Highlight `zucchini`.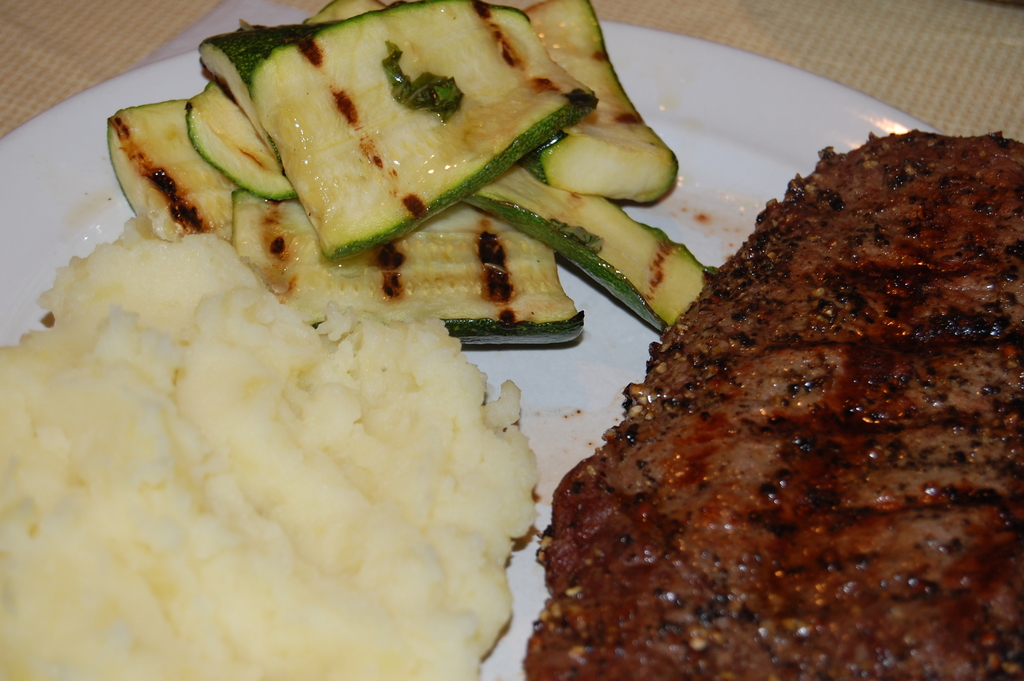
Highlighted region: bbox=[447, 147, 717, 330].
